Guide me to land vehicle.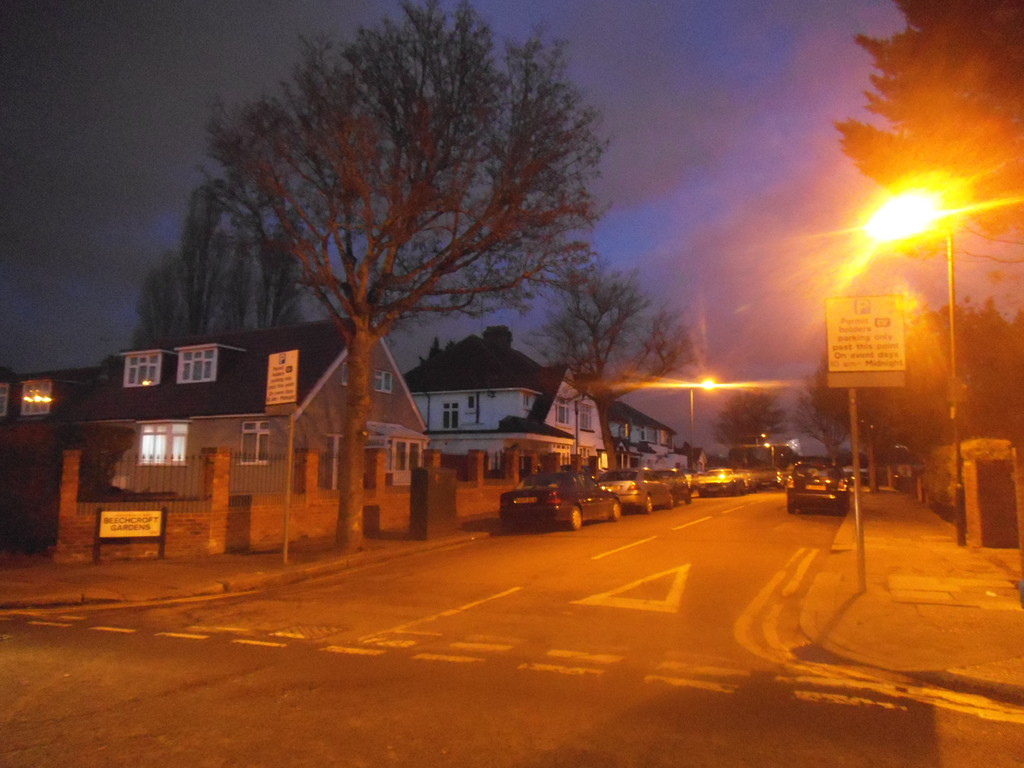
Guidance: [x1=605, y1=468, x2=673, y2=508].
